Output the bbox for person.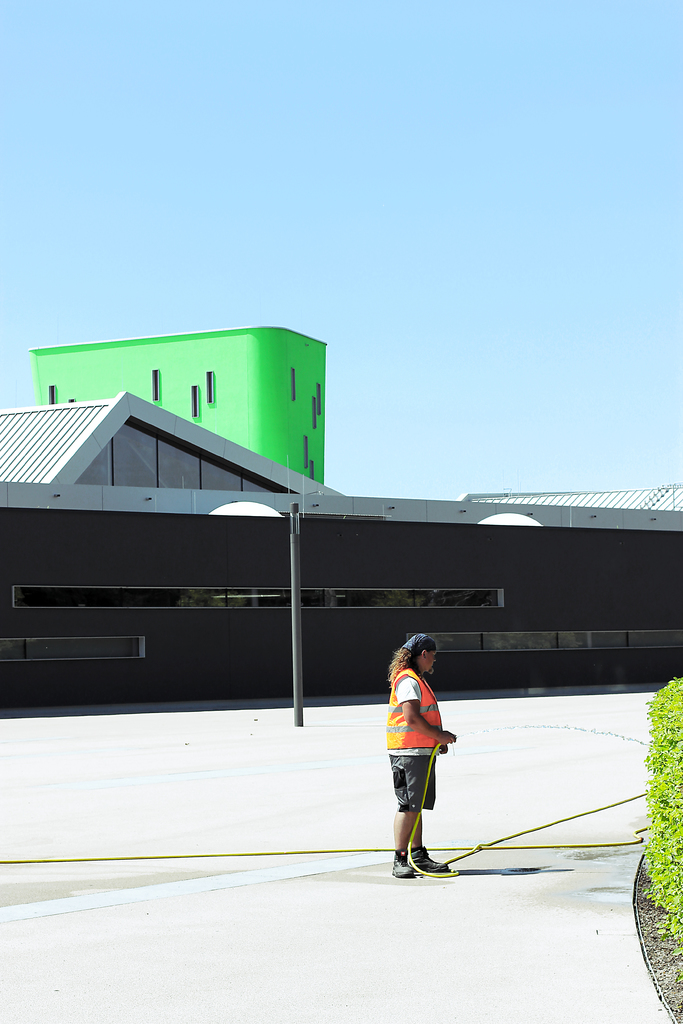
(381,636,463,886).
